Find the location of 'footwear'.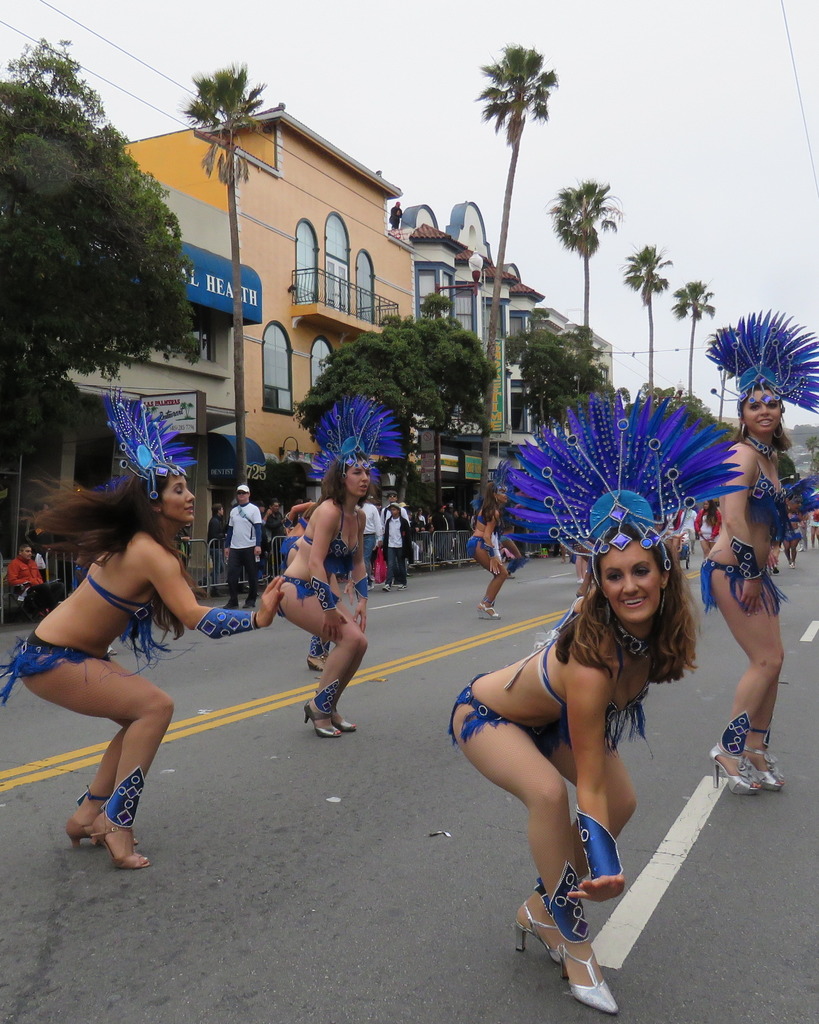
Location: detection(557, 947, 628, 1014).
